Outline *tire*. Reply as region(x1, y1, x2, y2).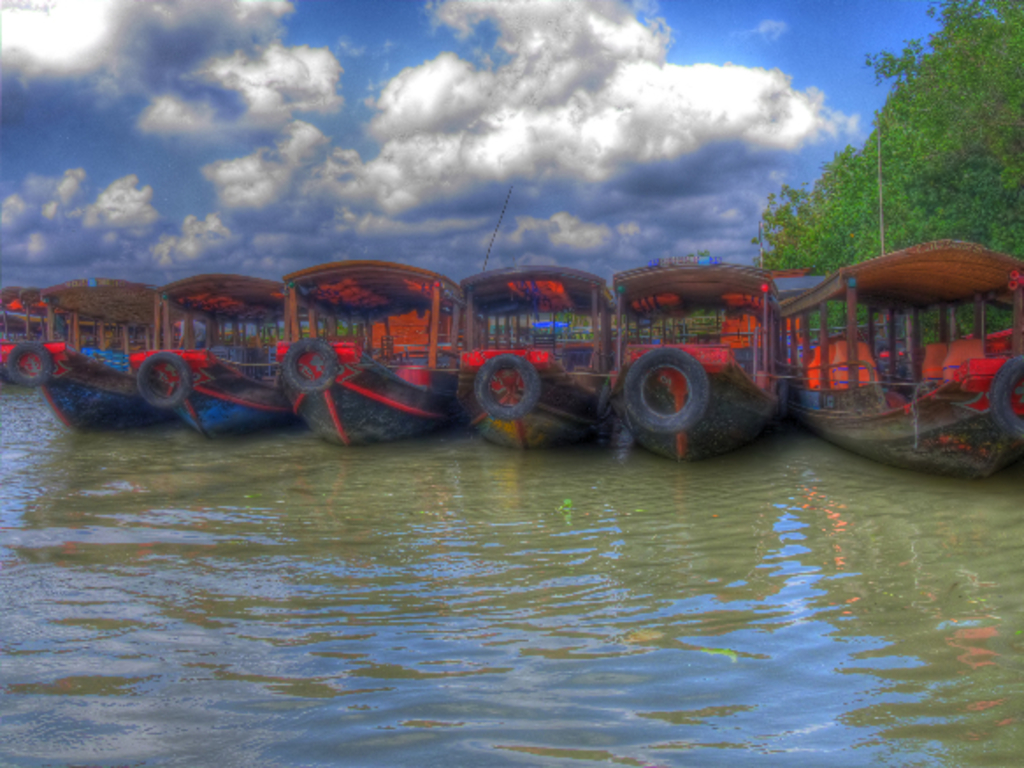
region(994, 355, 1022, 438).
